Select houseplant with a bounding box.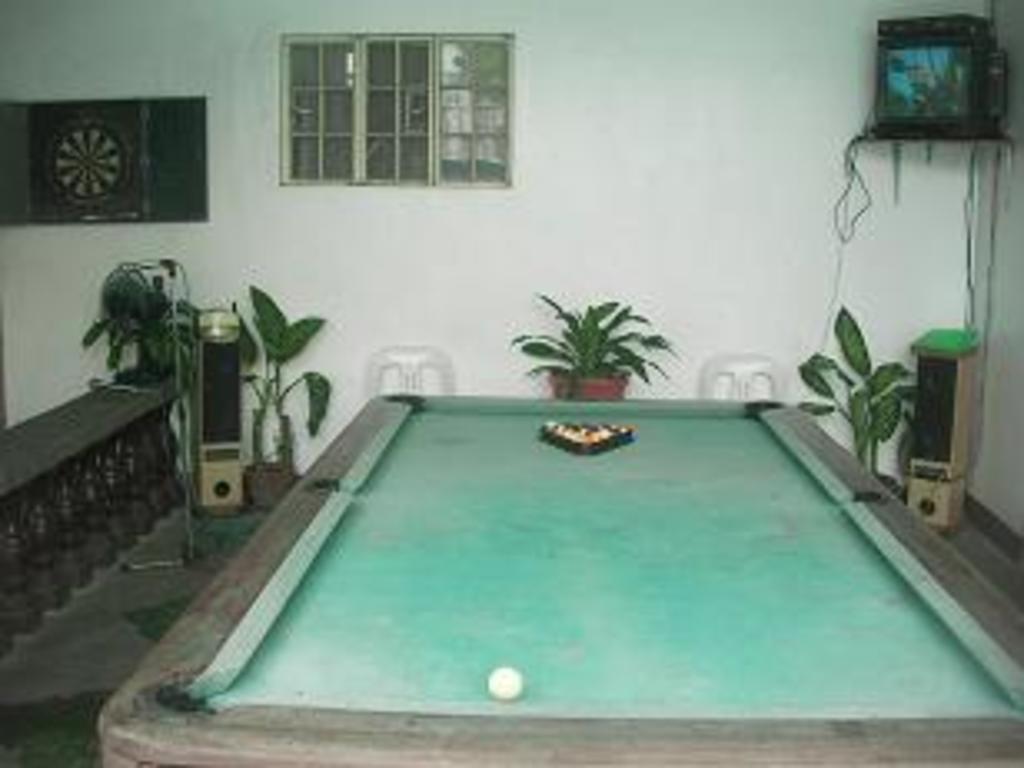
66,269,342,469.
